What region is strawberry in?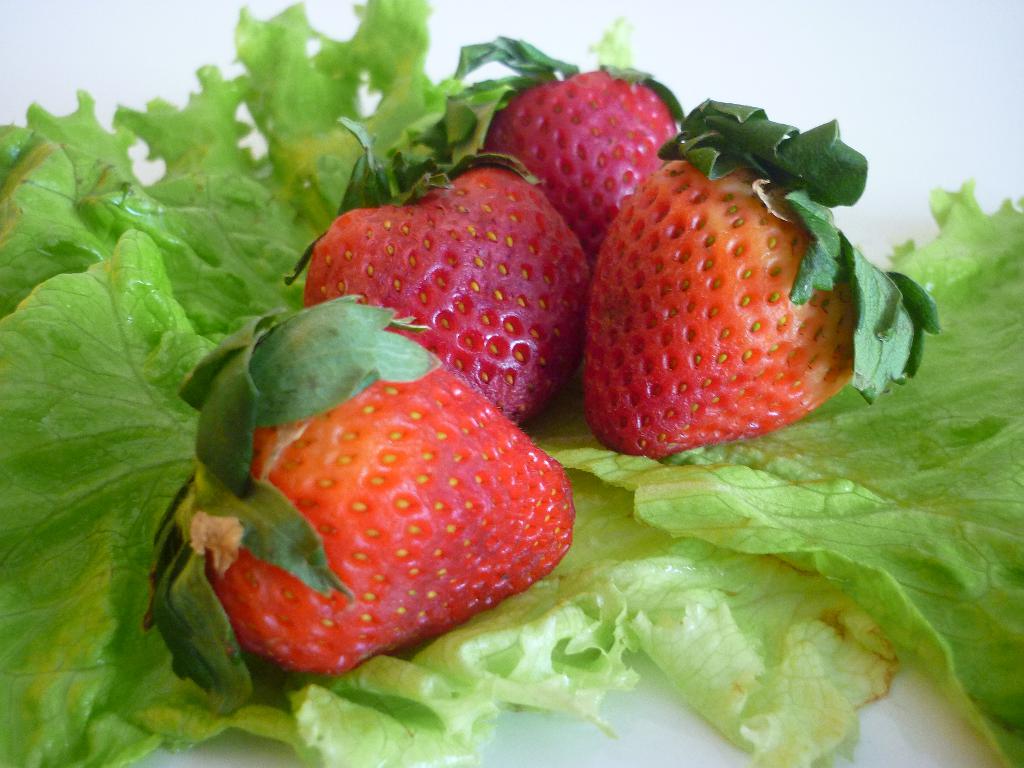
<region>300, 162, 593, 428</region>.
